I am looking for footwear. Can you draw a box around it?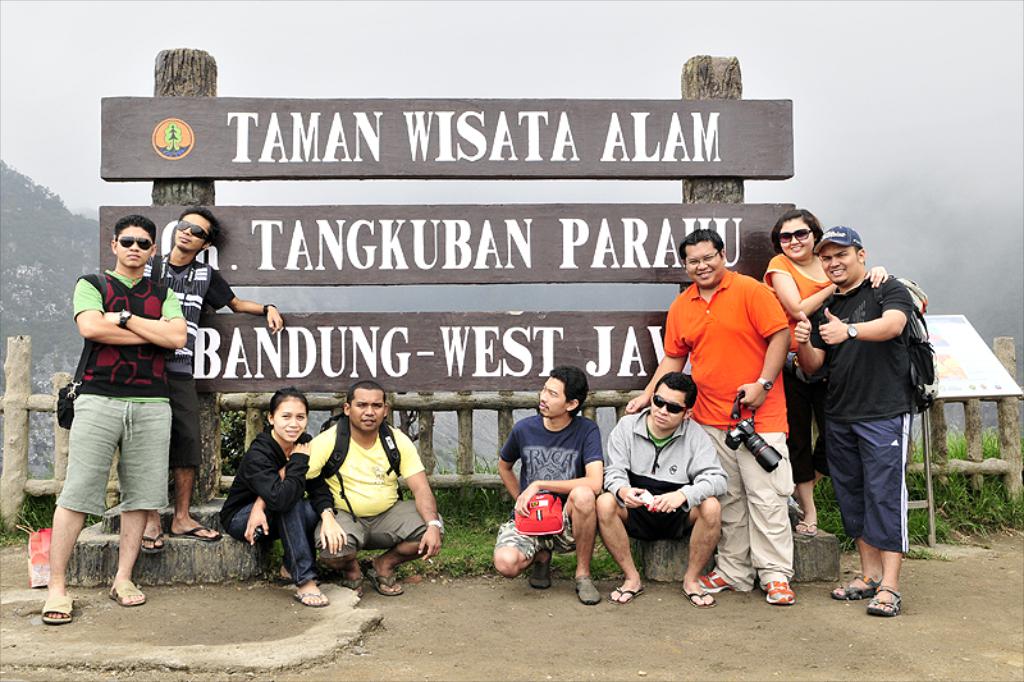
Sure, the bounding box is BBox(37, 589, 76, 624).
